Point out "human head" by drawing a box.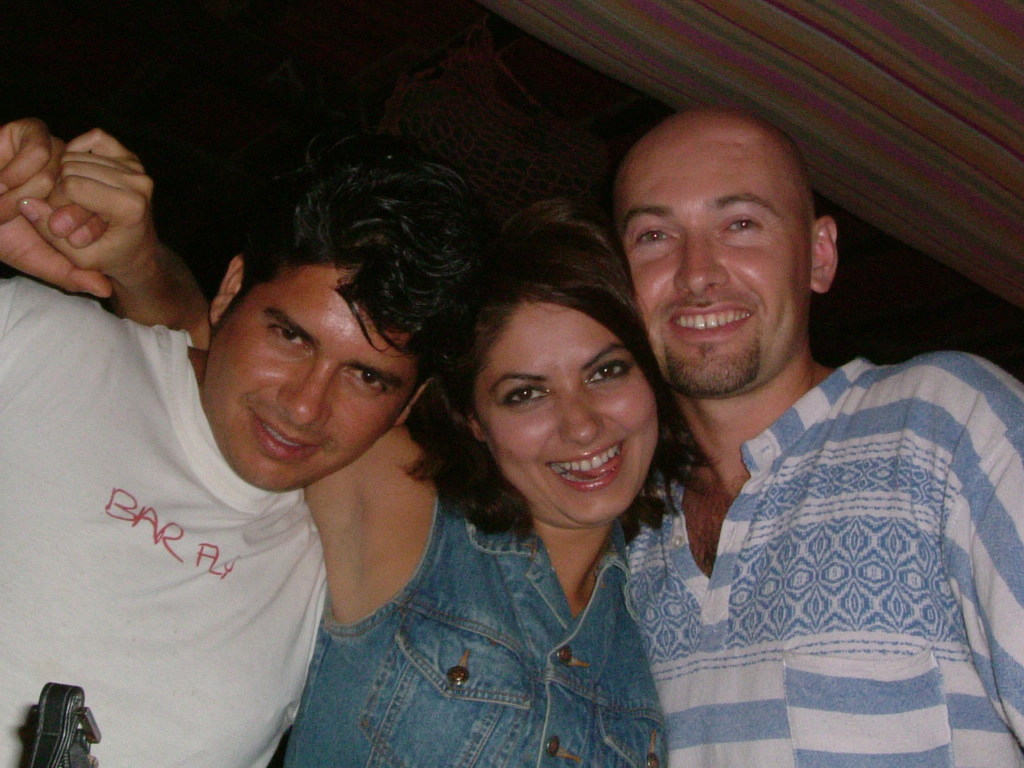
441/221/668/529.
